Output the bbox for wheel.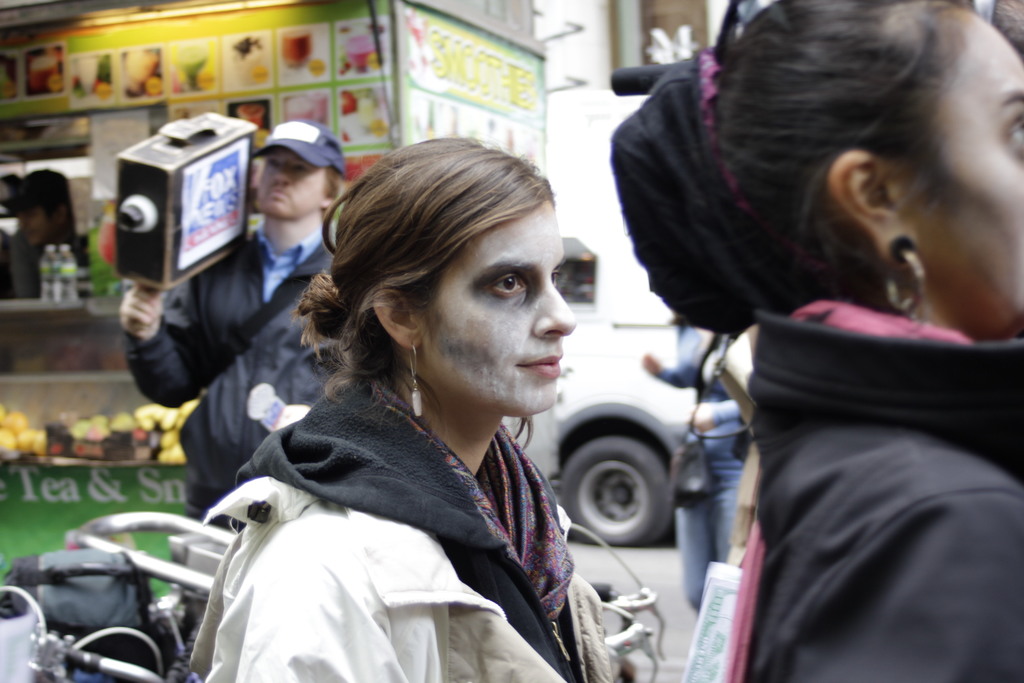
locate(562, 419, 692, 557).
